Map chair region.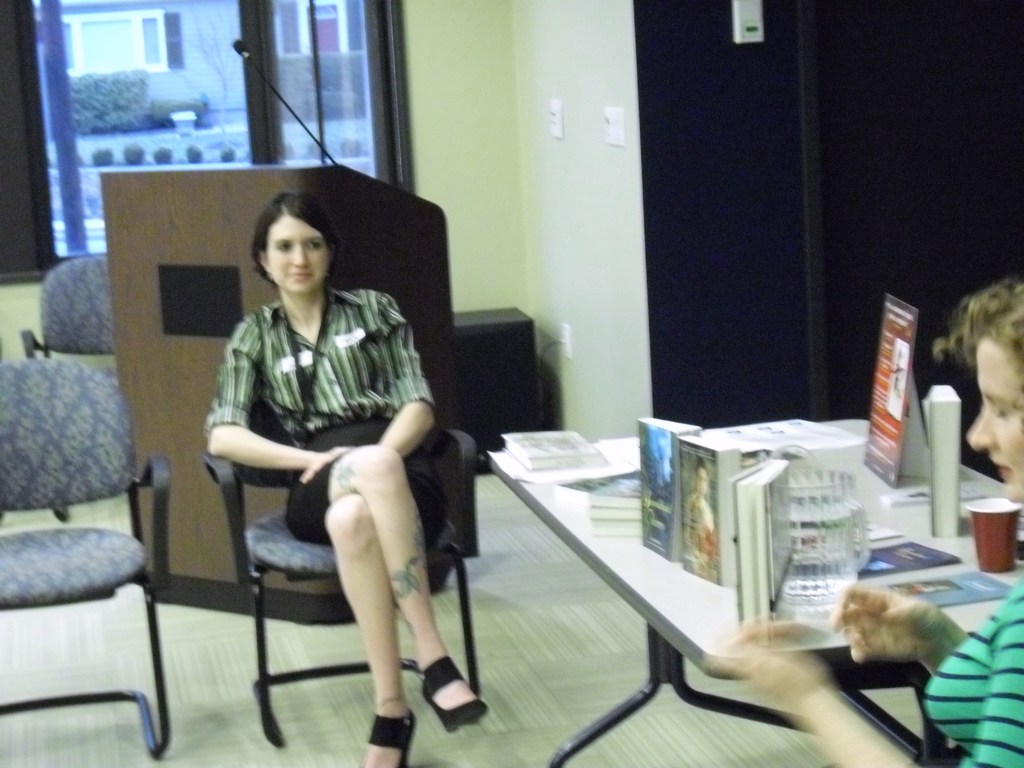
Mapped to x1=207 y1=394 x2=483 y2=743.
